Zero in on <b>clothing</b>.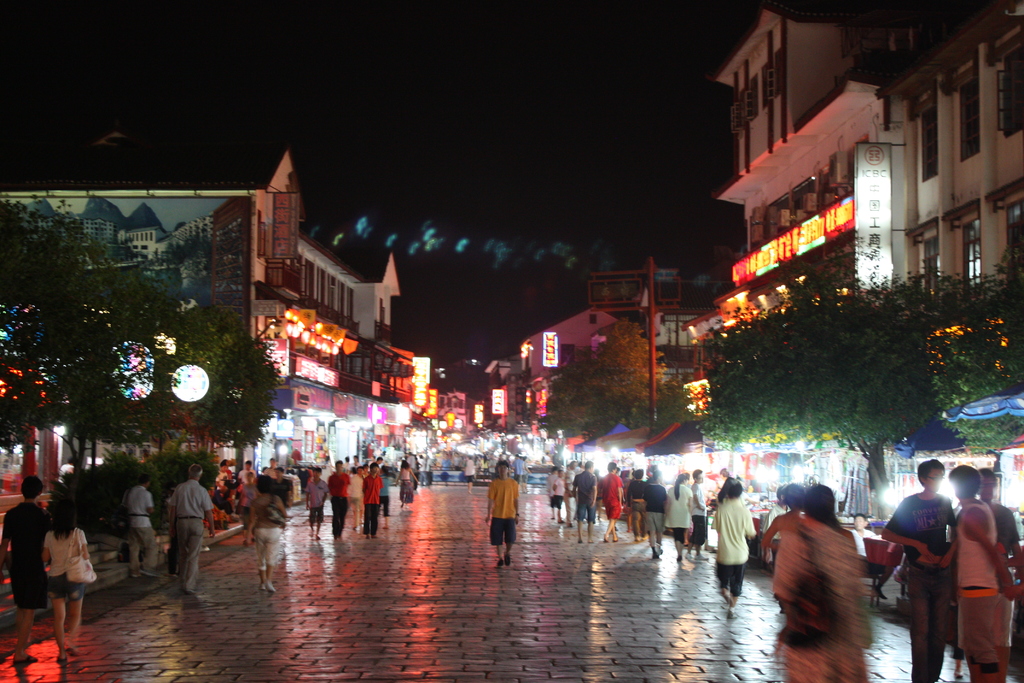
Zeroed in: 952, 498, 1002, 664.
